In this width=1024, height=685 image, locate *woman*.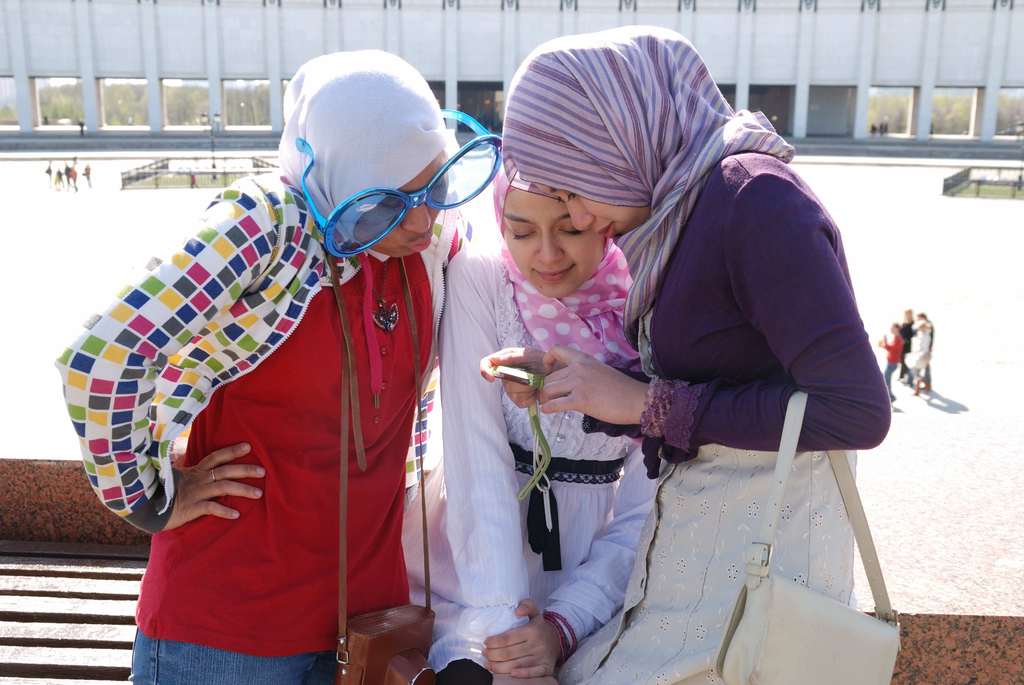
Bounding box: 877,322,903,406.
